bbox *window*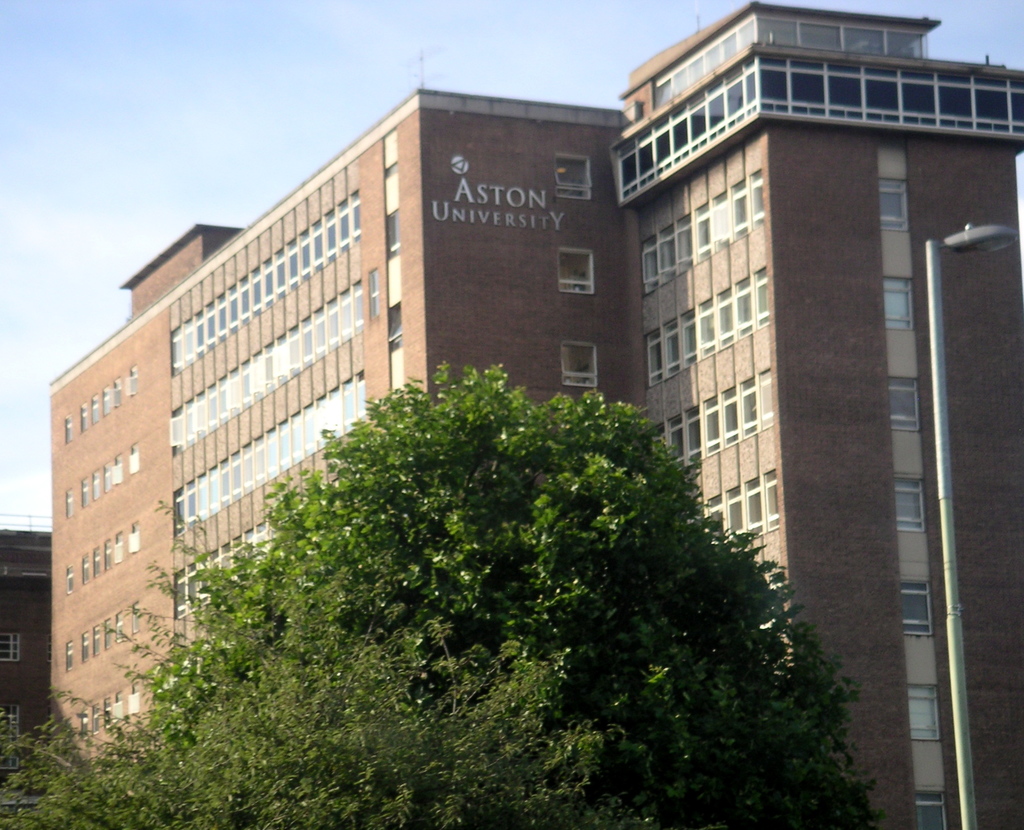
<box>884,276,913,333</box>
